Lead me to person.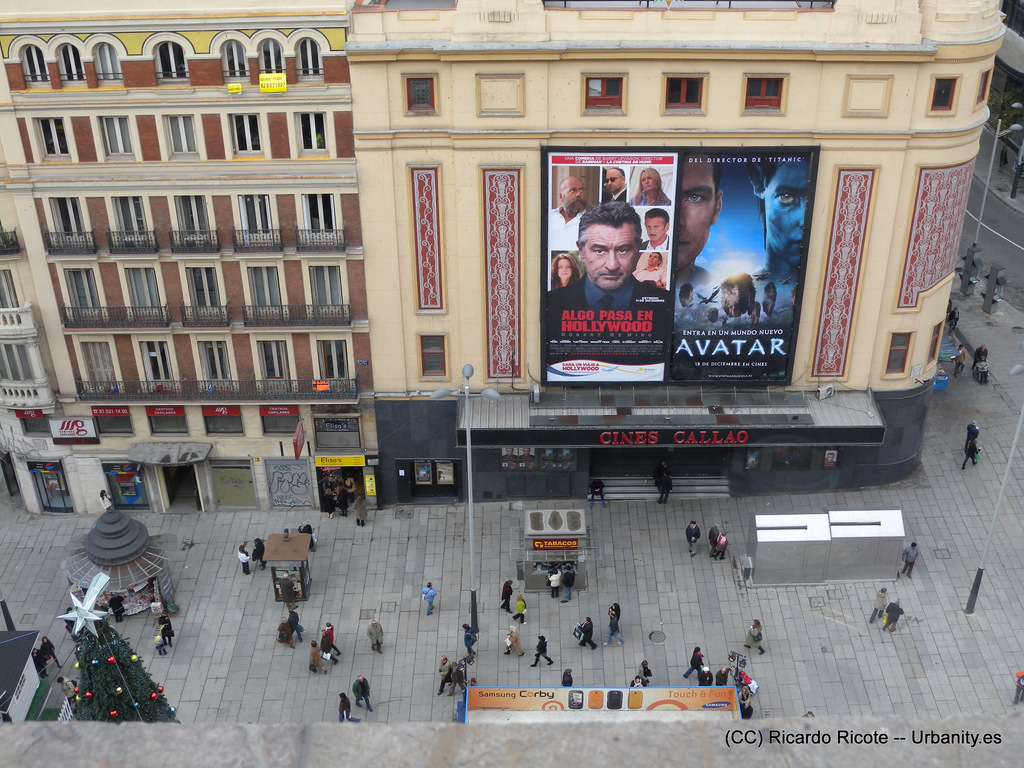
Lead to pyautogui.locateOnScreen(289, 604, 305, 641).
